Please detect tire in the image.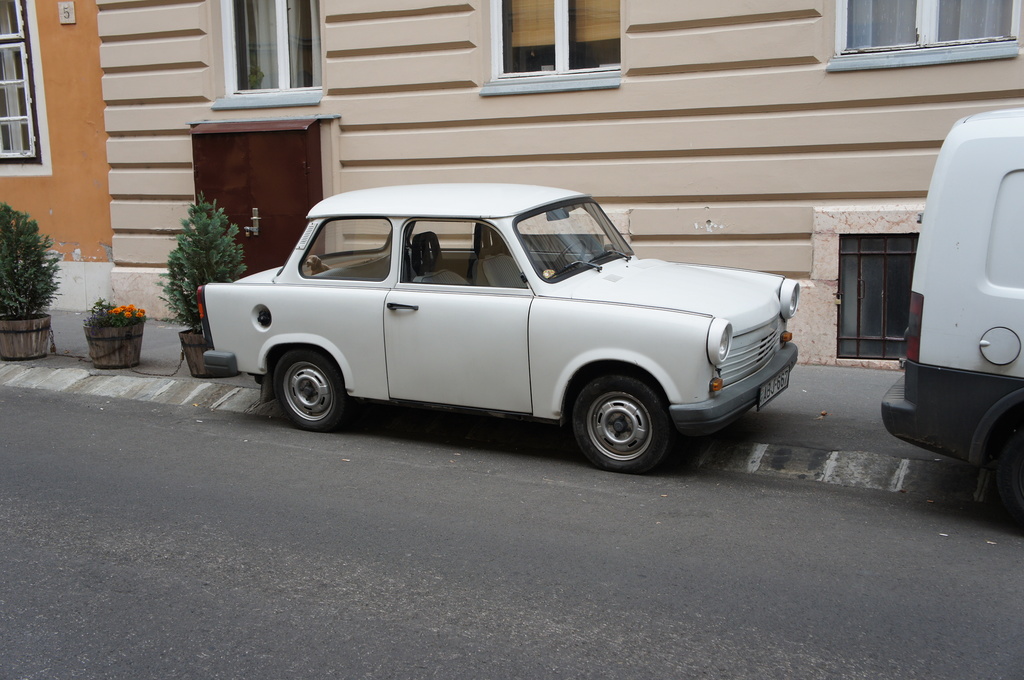
(left=275, top=347, right=350, bottom=433).
